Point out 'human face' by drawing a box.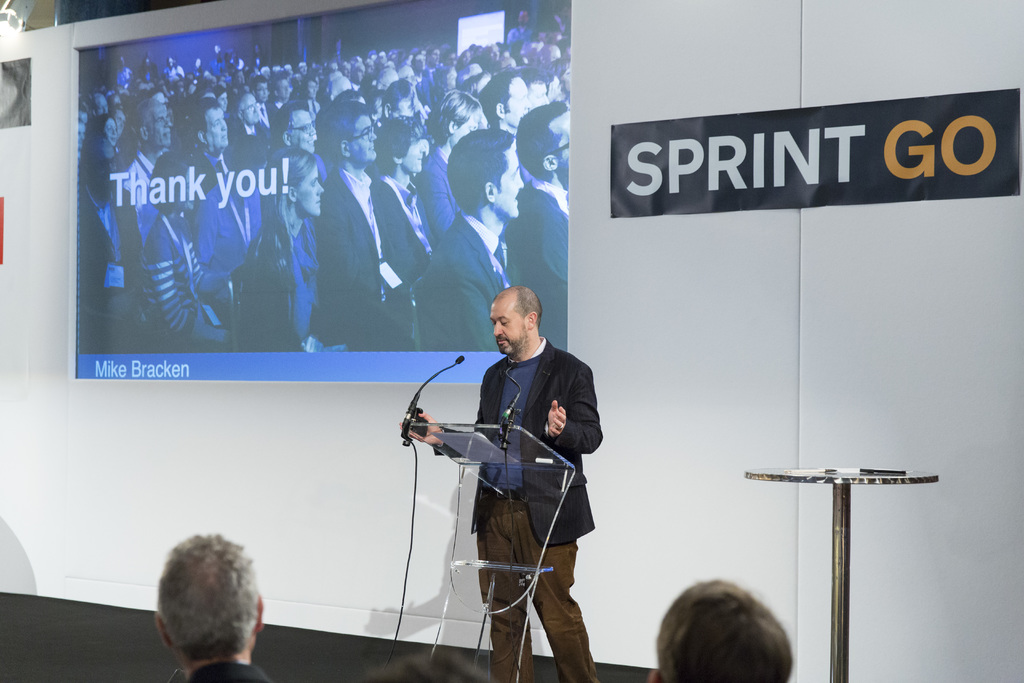
region(501, 79, 525, 124).
